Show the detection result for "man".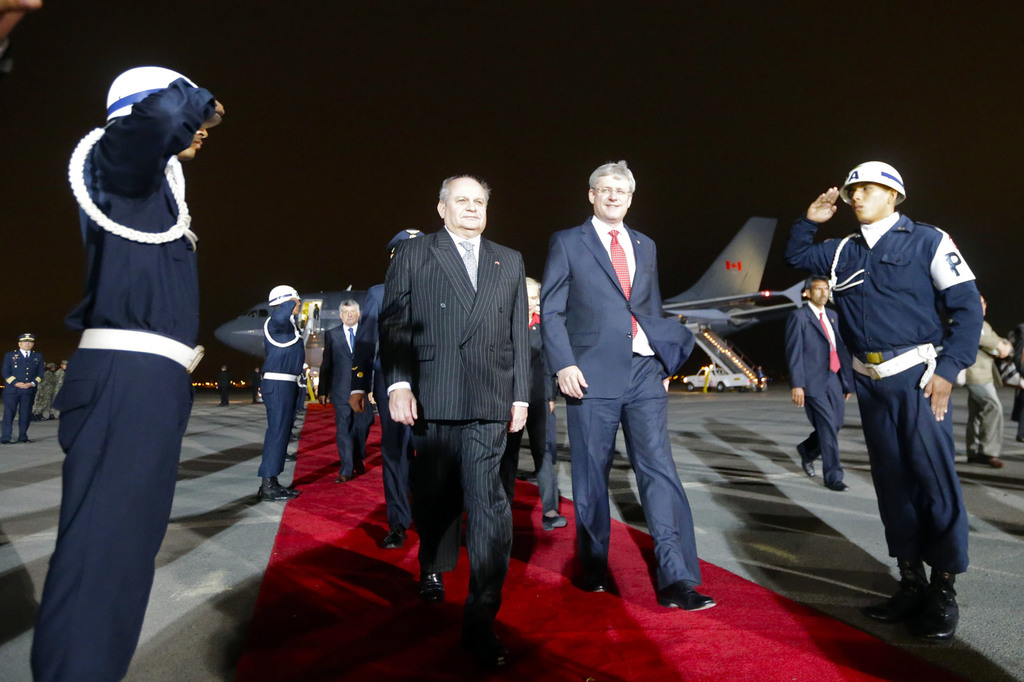
543:161:715:615.
